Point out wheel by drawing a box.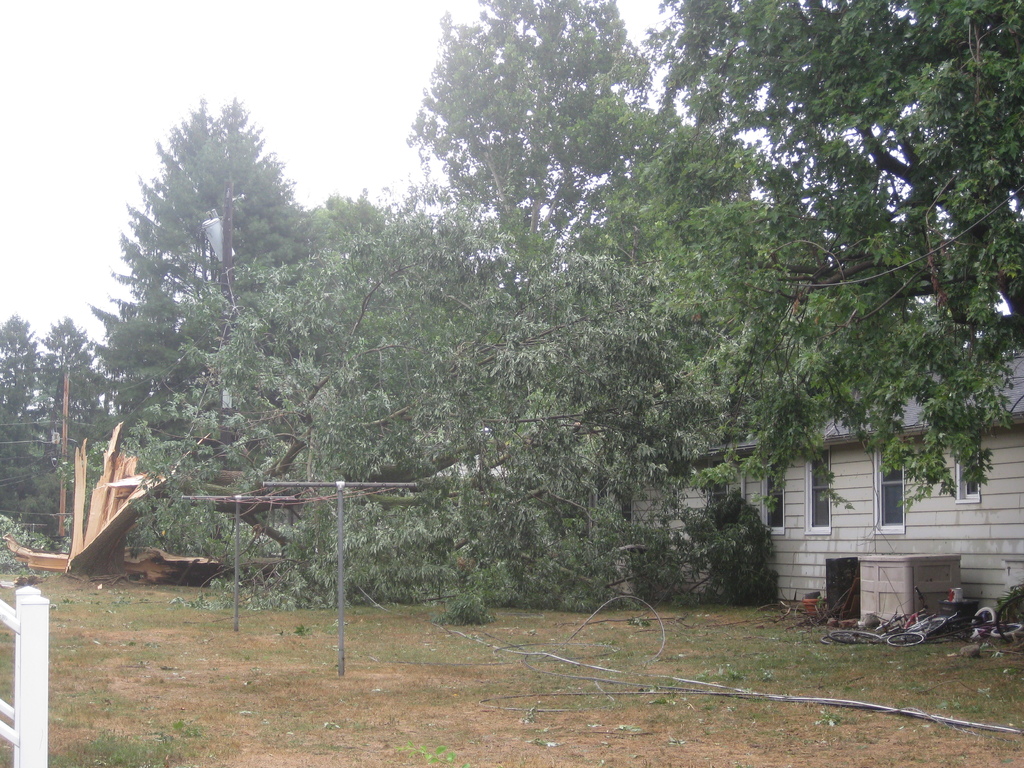
{"left": 992, "top": 623, "right": 1023, "bottom": 638}.
